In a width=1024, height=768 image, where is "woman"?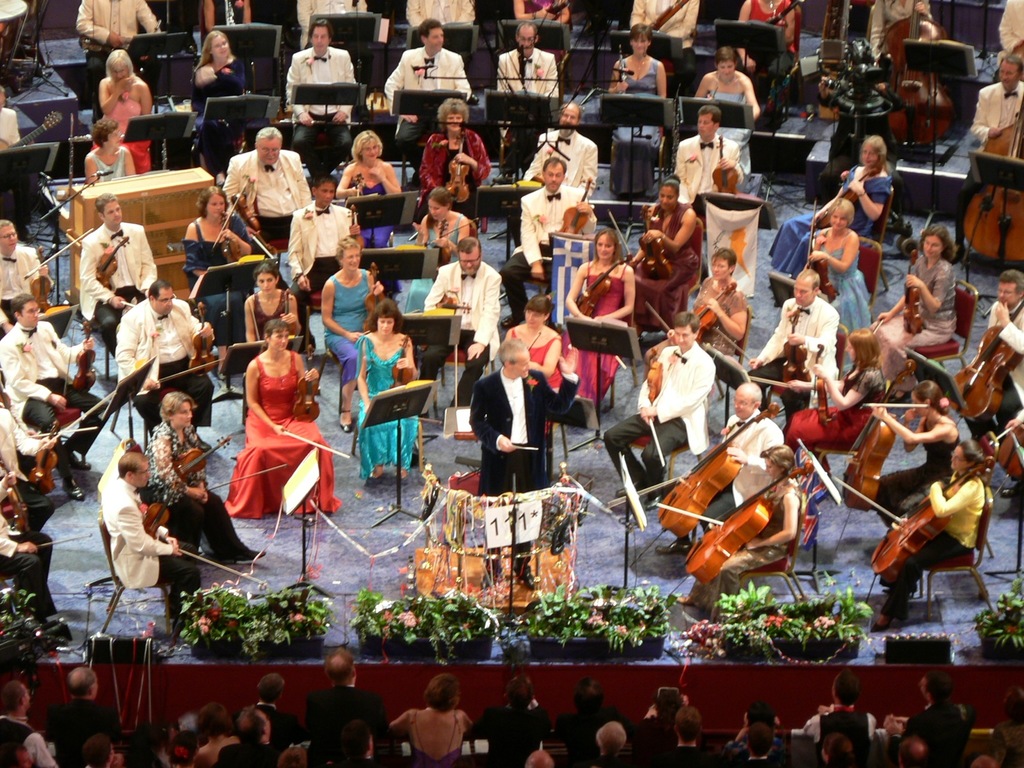
bbox=(147, 390, 265, 565).
